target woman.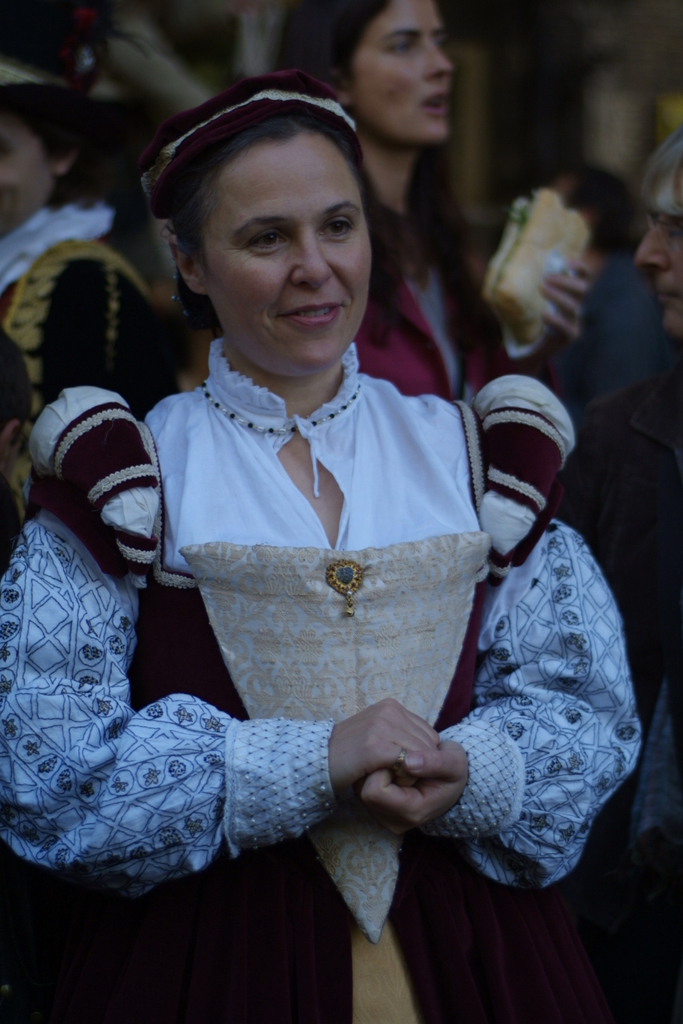
Target region: box(0, 70, 642, 1023).
